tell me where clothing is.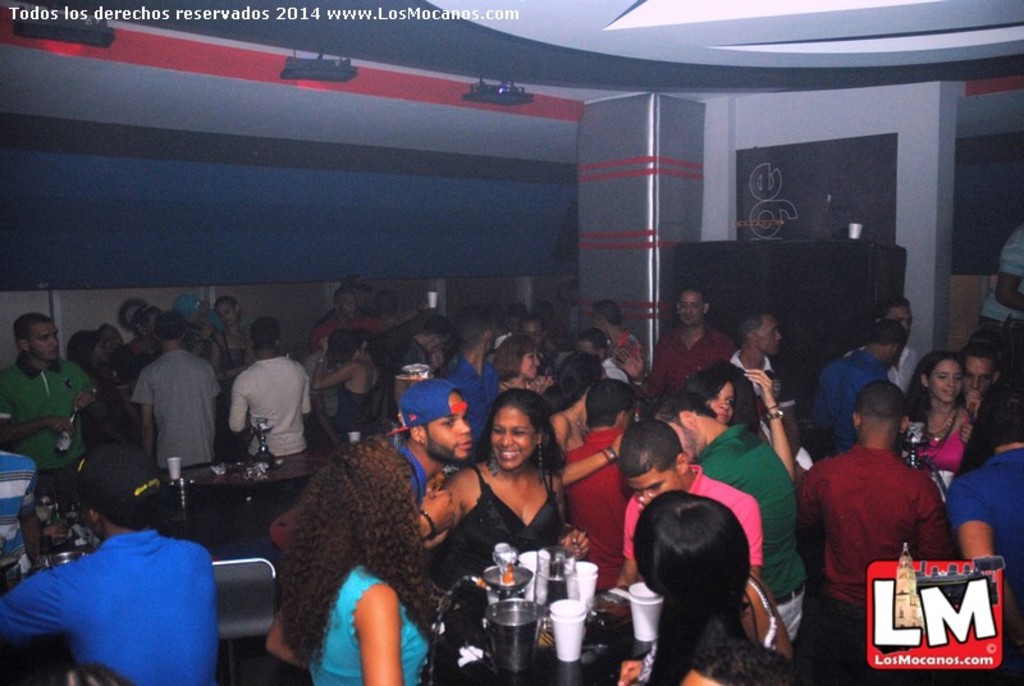
clothing is at crop(643, 329, 744, 440).
